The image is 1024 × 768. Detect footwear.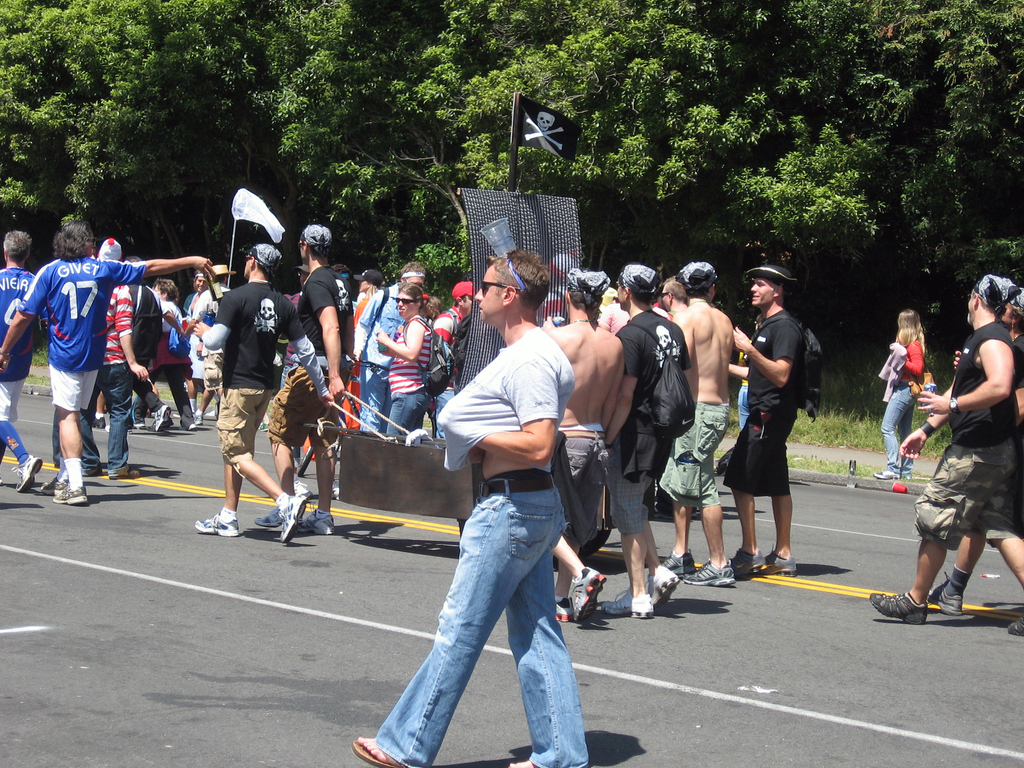
Detection: [left=201, top=409, right=218, bottom=420].
